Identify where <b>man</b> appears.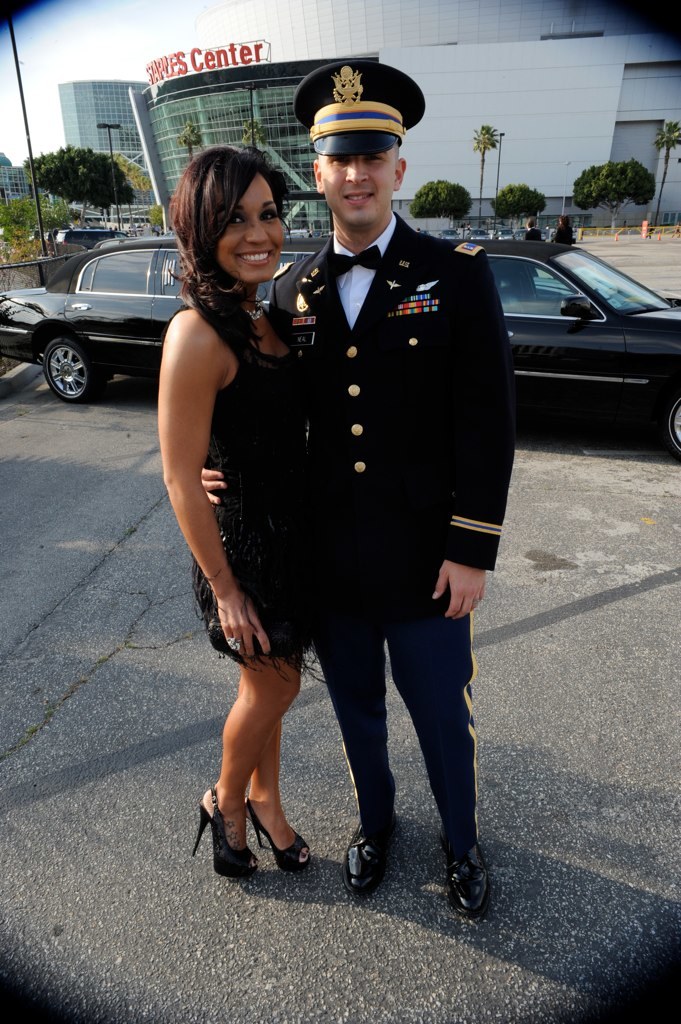
Appears at {"left": 208, "top": 112, "right": 498, "bottom": 882}.
